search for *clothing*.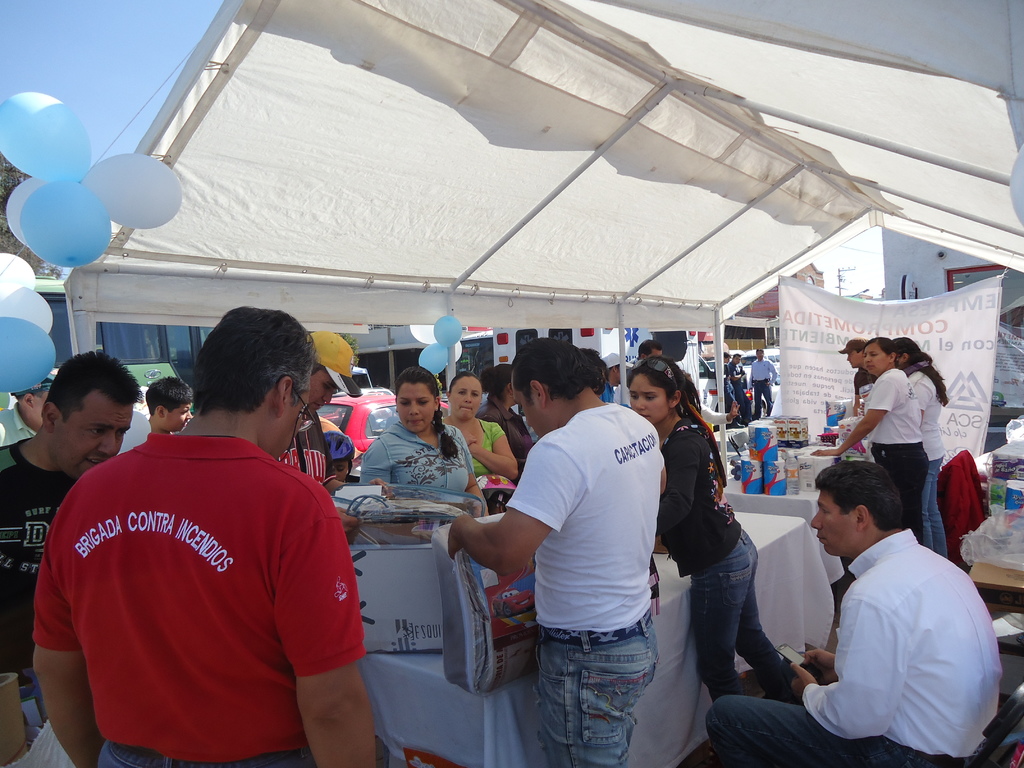
Found at left=359, top=425, right=474, bottom=507.
